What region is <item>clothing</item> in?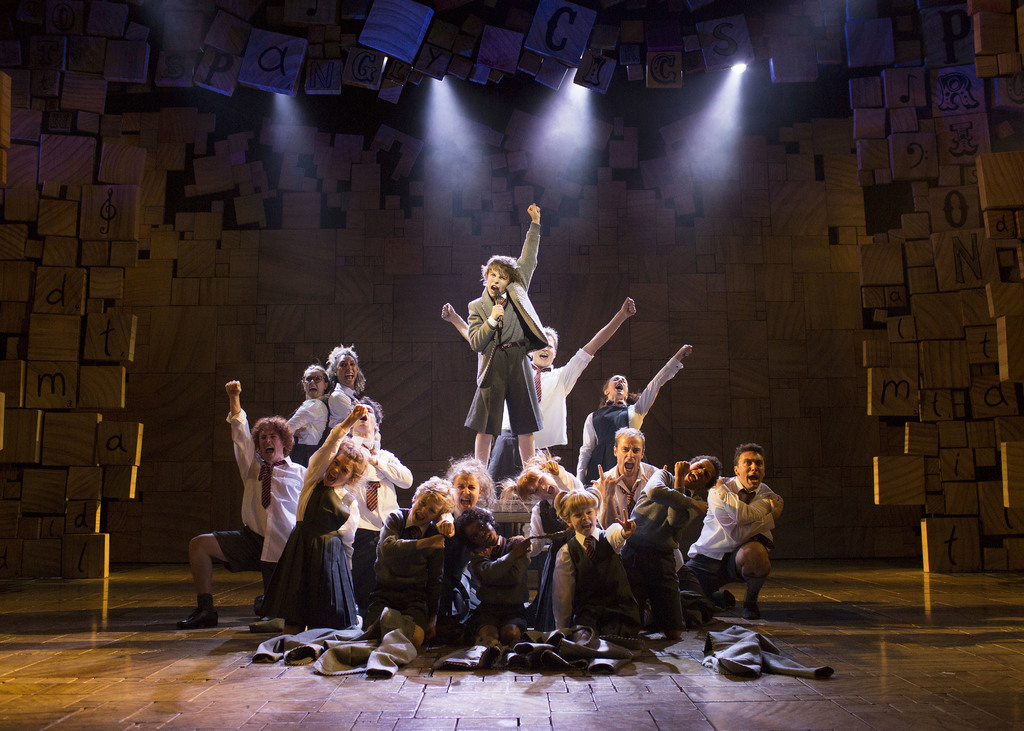
bbox=[479, 540, 527, 597].
